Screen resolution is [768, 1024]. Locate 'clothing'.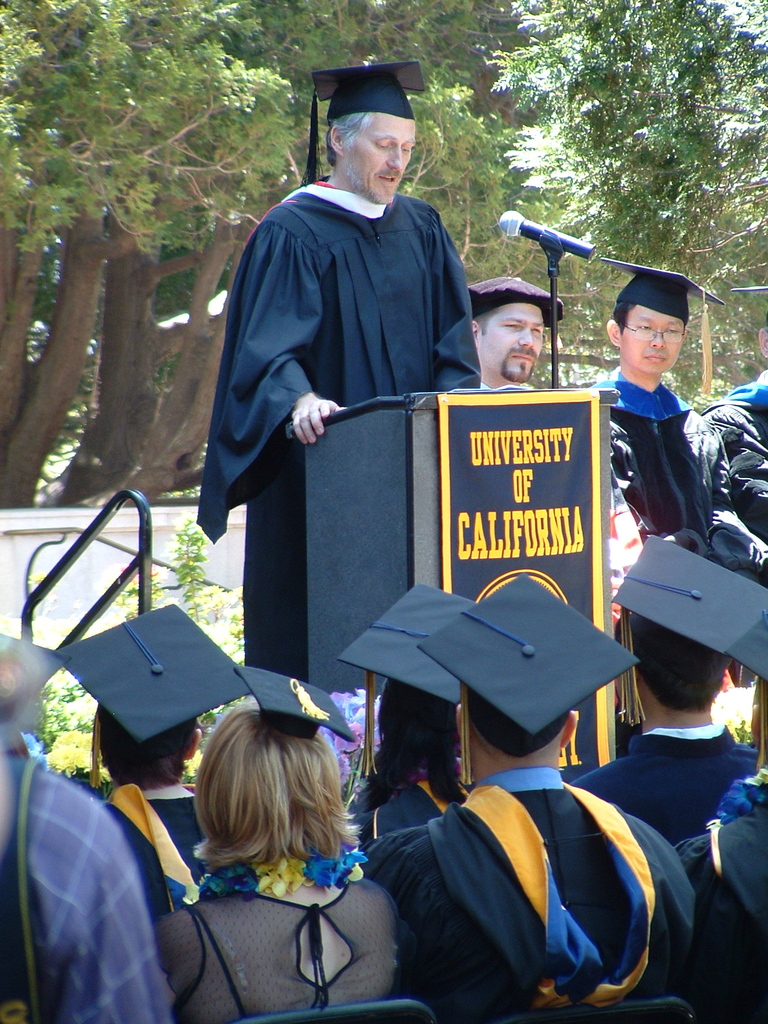
(left=701, top=366, right=767, bottom=532).
